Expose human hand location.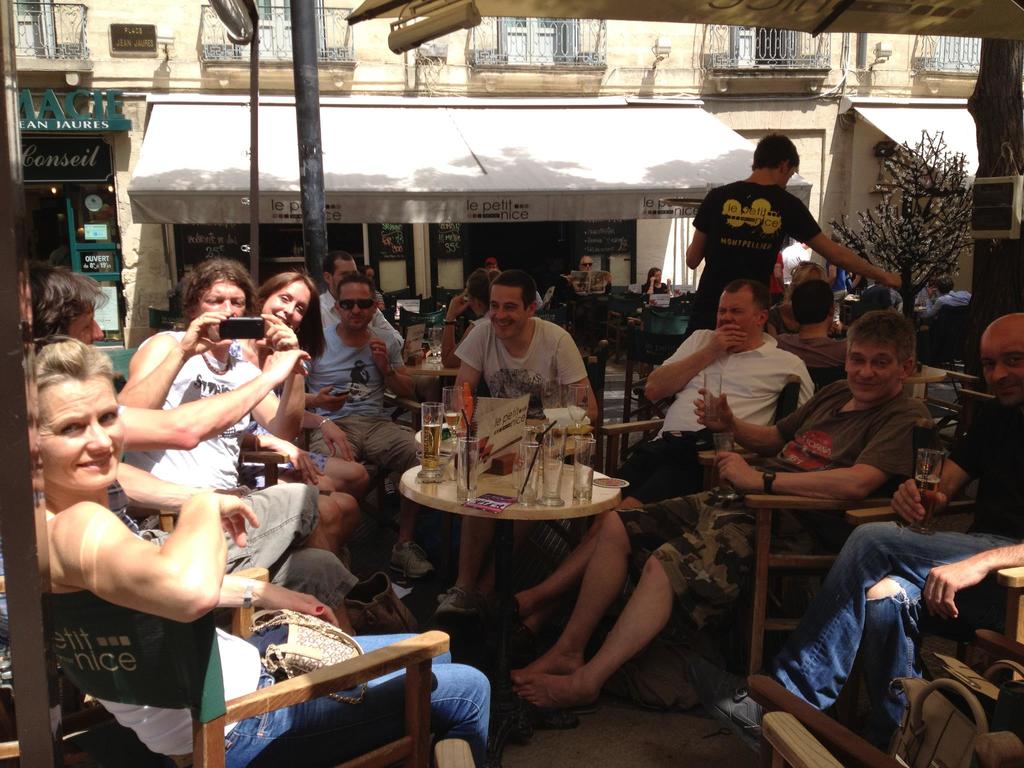
Exposed at rect(921, 537, 1001, 635).
